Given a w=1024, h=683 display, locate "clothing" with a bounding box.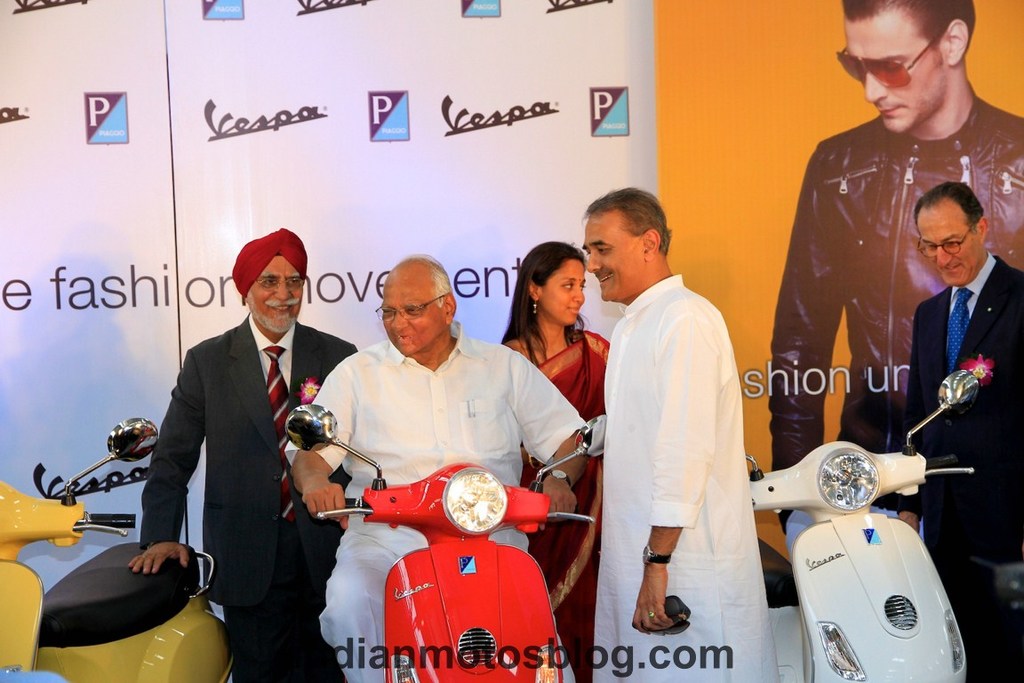
Located: region(139, 311, 351, 682).
